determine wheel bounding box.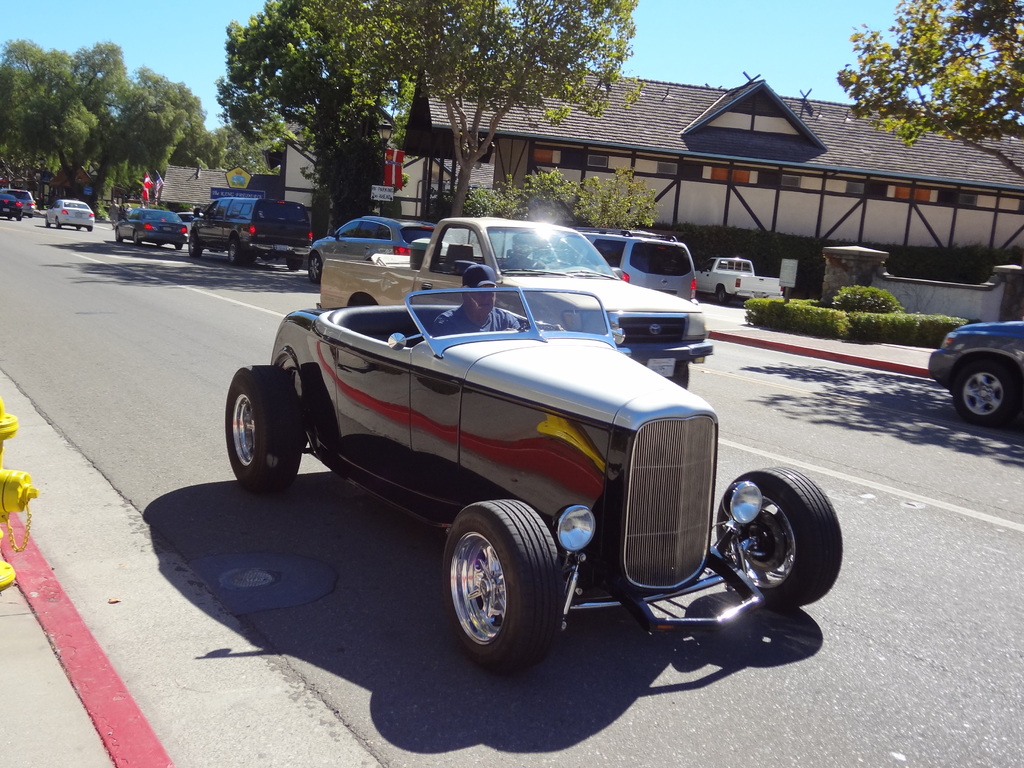
Determined: (left=950, top=355, right=1021, bottom=426).
